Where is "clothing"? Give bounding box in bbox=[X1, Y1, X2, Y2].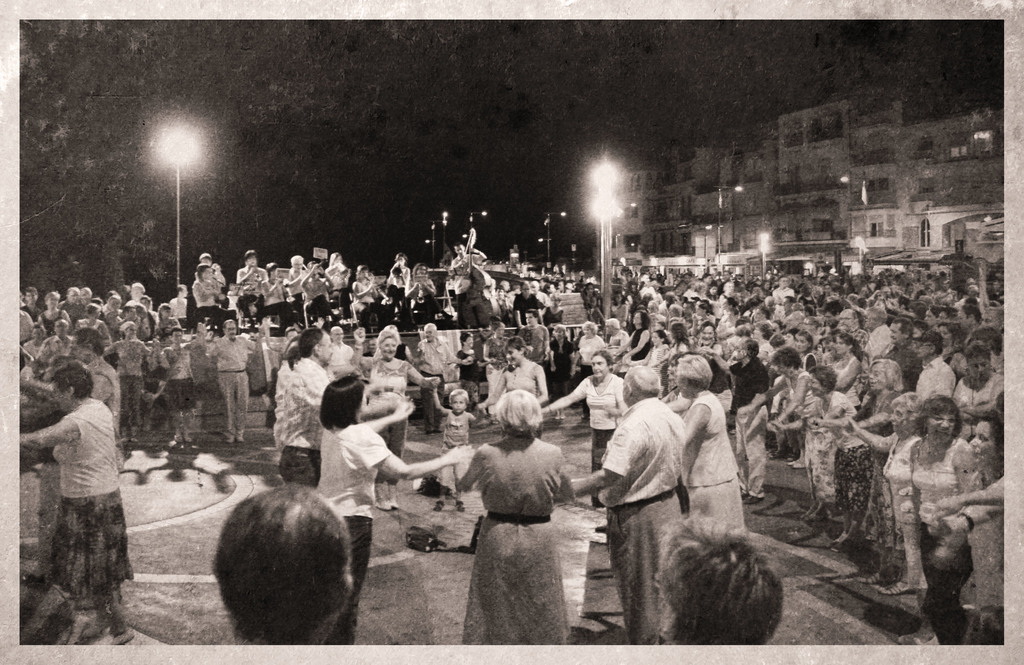
bbox=[414, 333, 454, 430].
